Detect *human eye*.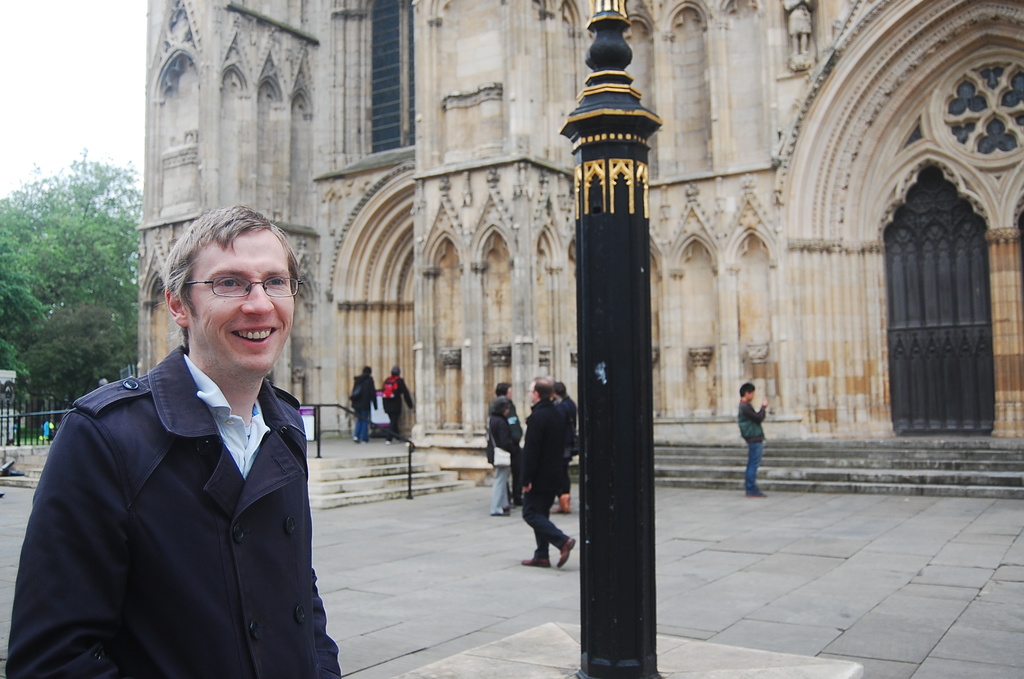
Detected at [262, 275, 289, 288].
